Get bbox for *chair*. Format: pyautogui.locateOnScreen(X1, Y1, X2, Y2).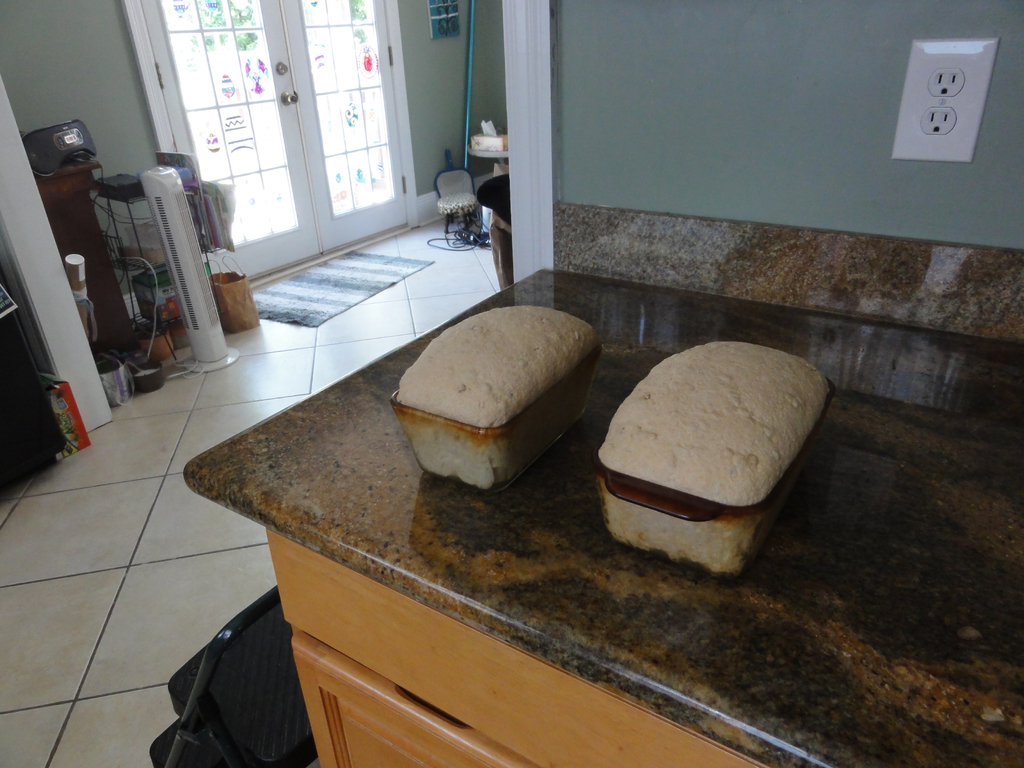
pyautogui.locateOnScreen(434, 165, 477, 241).
